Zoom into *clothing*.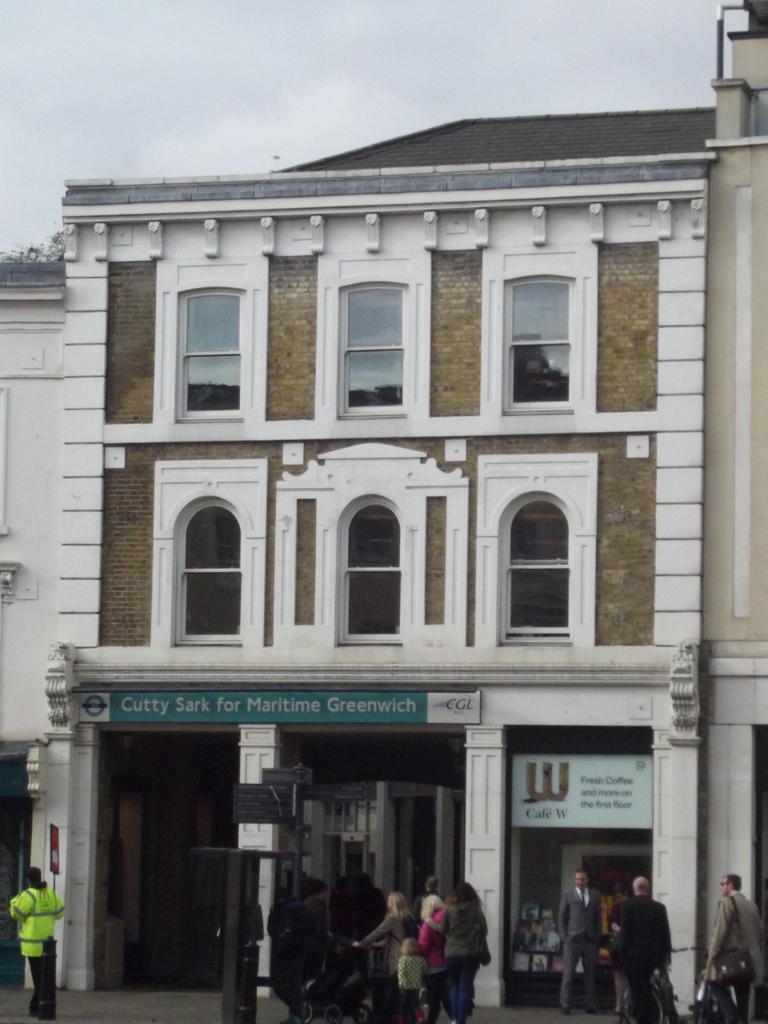
Zoom target: <box>361,909,422,941</box>.
